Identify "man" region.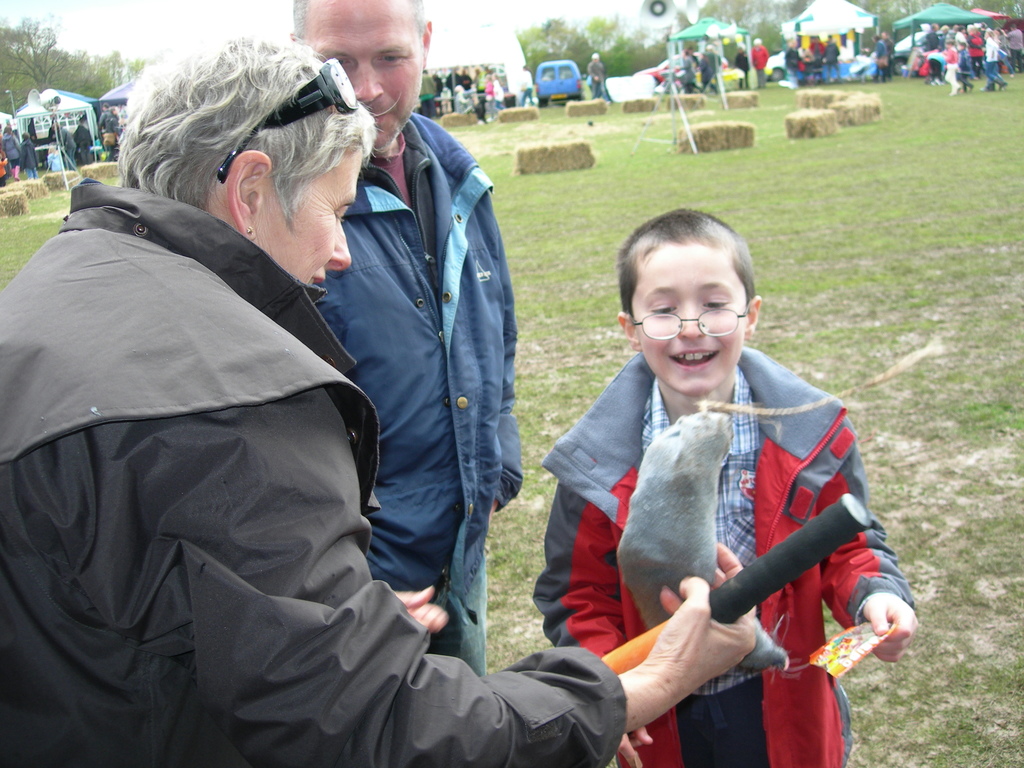
Region: 881/30/895/82.
